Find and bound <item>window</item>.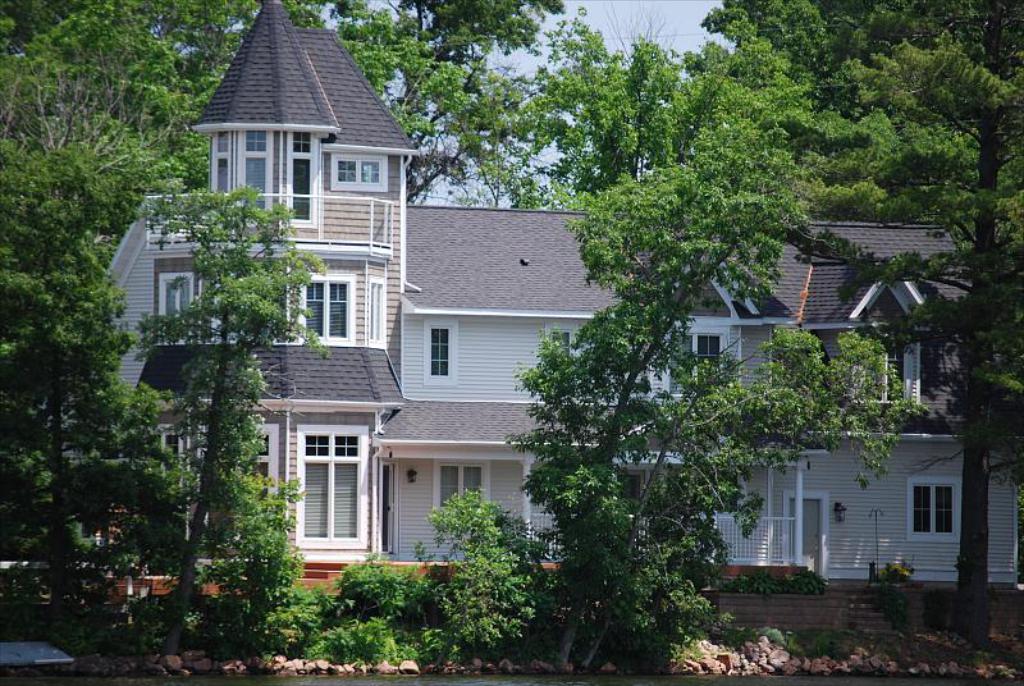
Bound: {"x1": 369, "y1": 274, "x2": 385, "y2": 348}.
